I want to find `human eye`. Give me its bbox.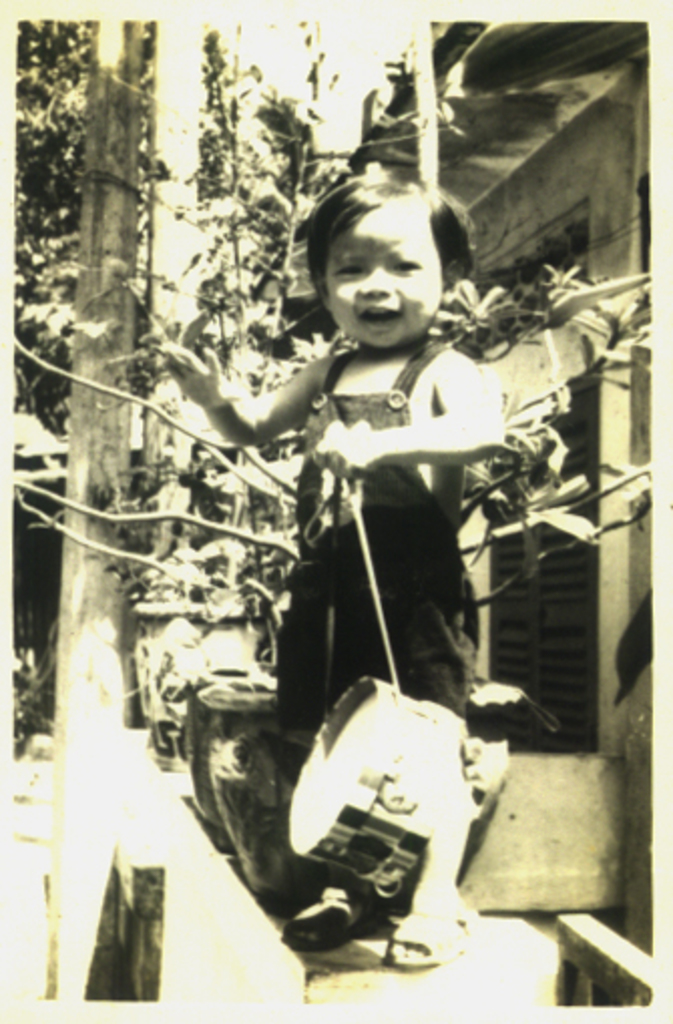
327, 259, 372, 279.
